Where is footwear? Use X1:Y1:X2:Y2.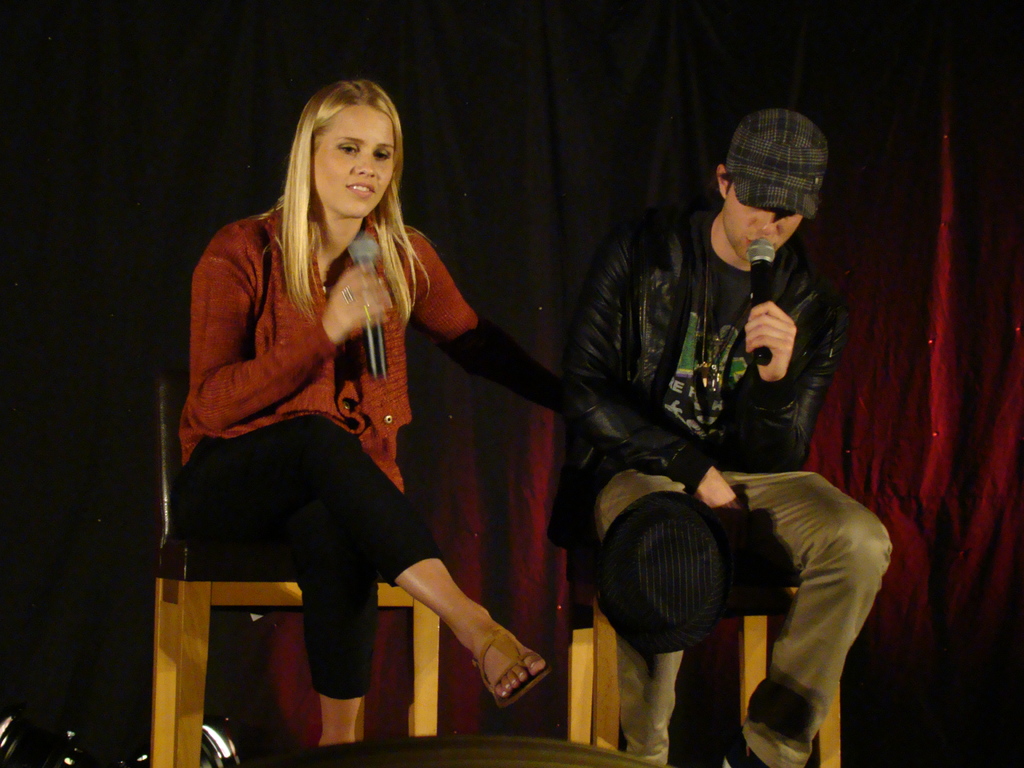
474:624:553:716.
